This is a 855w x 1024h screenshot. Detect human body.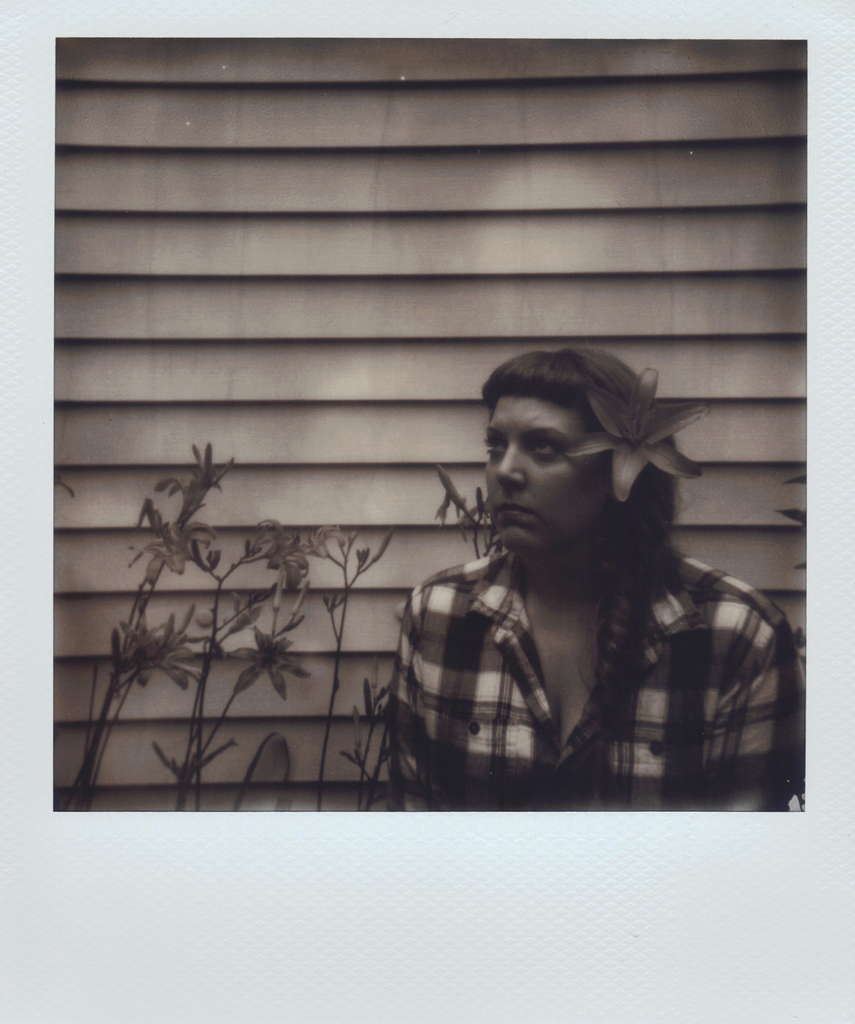
405 338 785 797.
